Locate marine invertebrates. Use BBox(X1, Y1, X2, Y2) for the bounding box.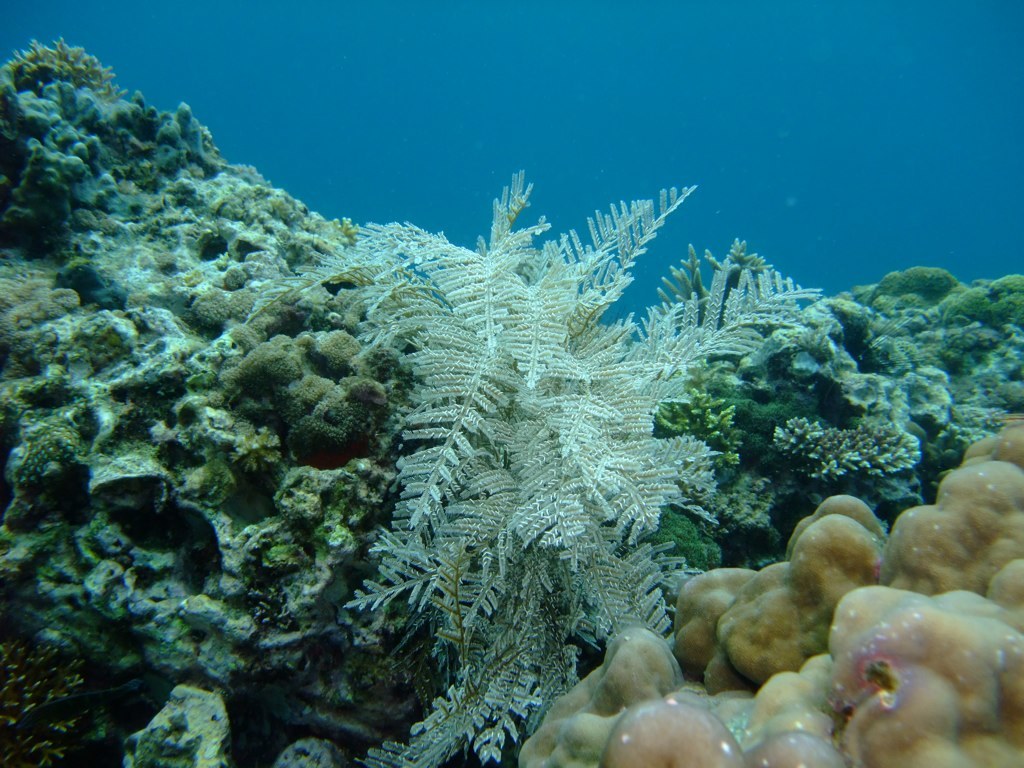
BBox(643, 239, 775, 511).
